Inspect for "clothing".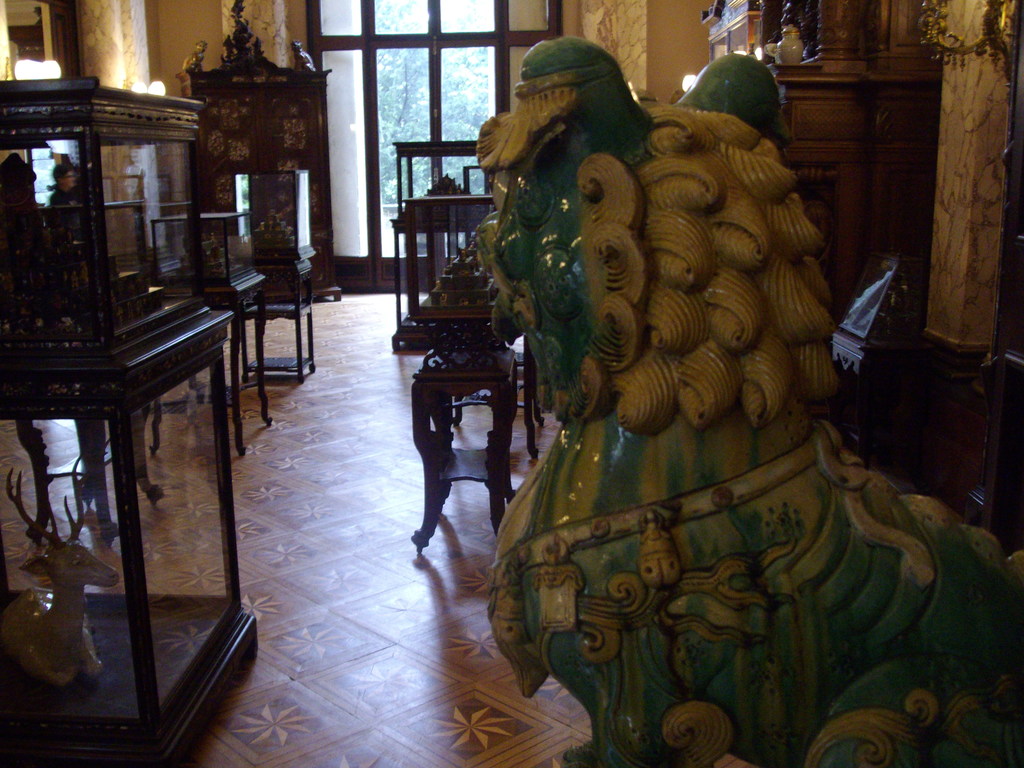
Inspection: x1=44, y1=187, x2=69, y2=207.
